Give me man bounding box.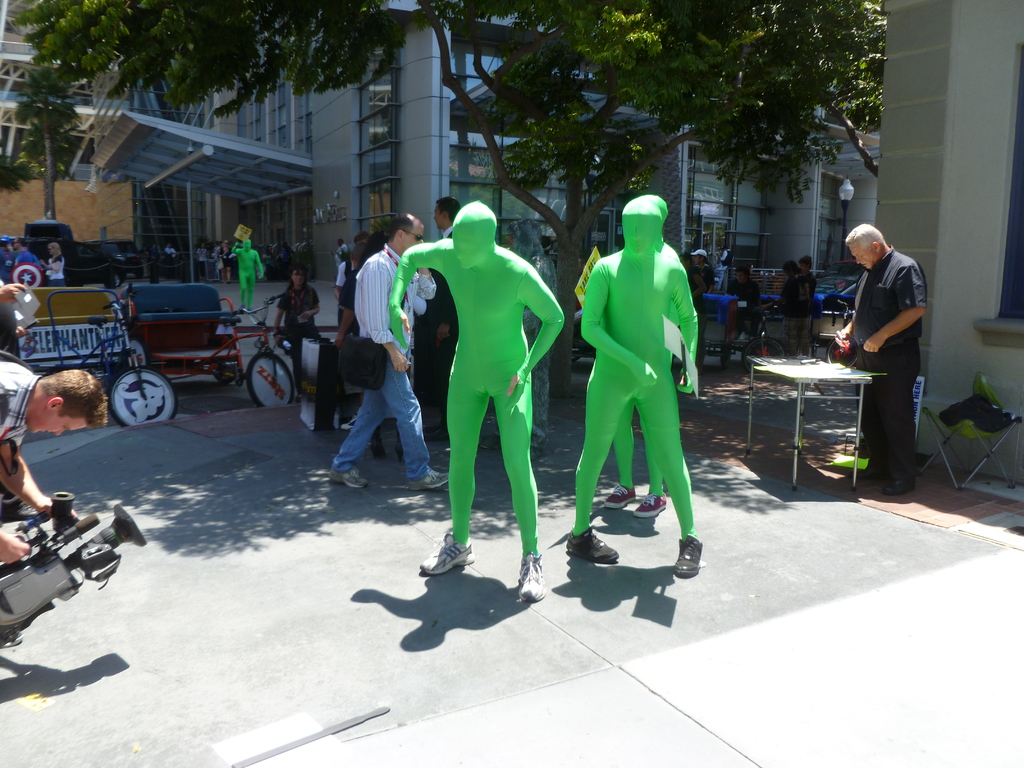
pyautogui.locateOnScreen(689, 249, 716, 290).
